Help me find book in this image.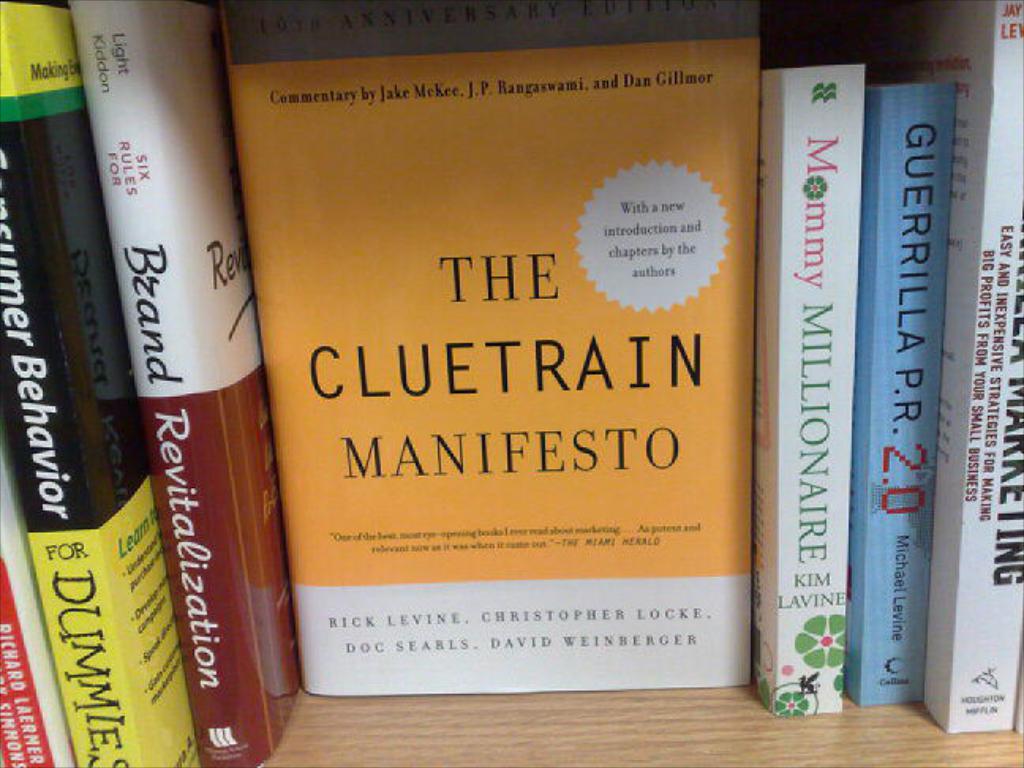
Found it: 844:0:1022:741.
